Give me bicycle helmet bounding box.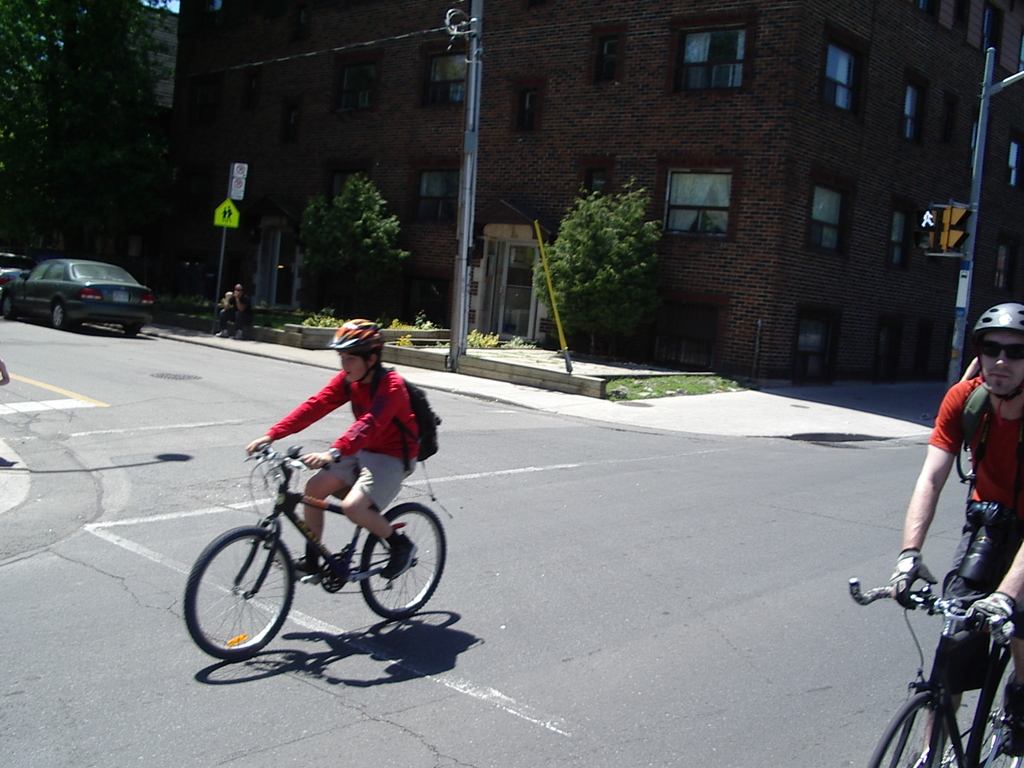
bbox=[323, 312, 388, 383].
